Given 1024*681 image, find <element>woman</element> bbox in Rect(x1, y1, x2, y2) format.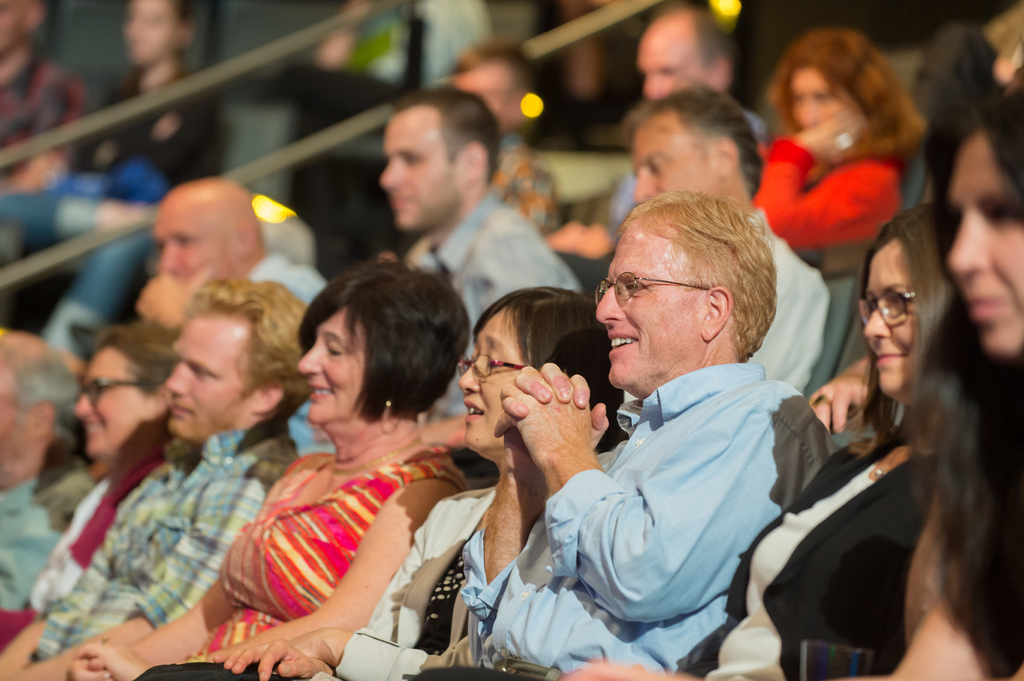
Rect(201, 266, 630, 674).
